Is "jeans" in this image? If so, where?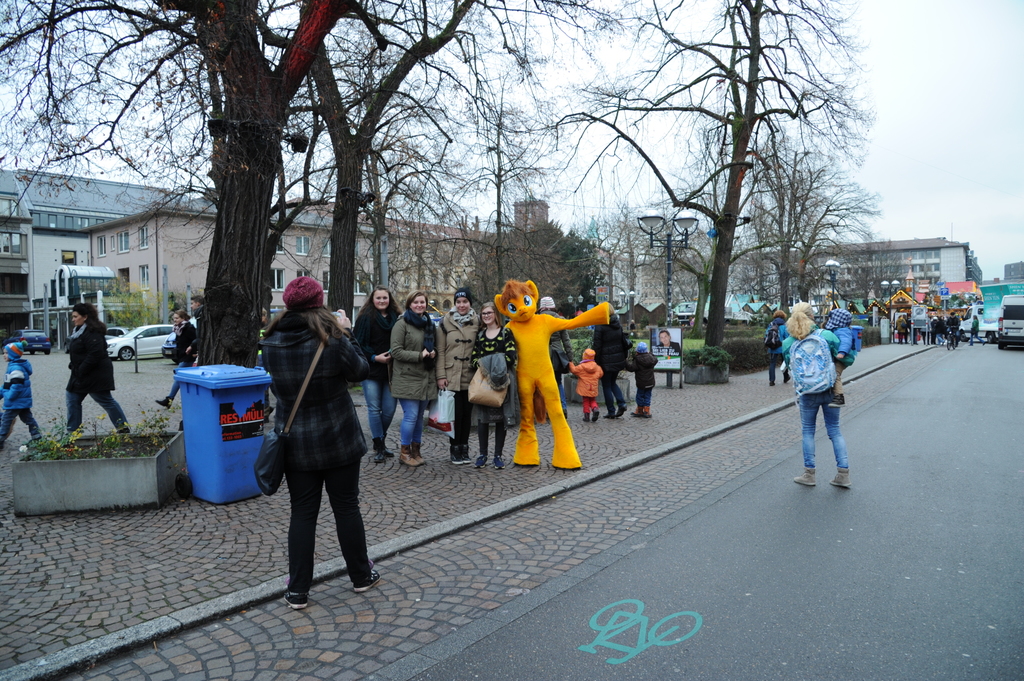
Yes, at box=[970, 330, 983, 346].
